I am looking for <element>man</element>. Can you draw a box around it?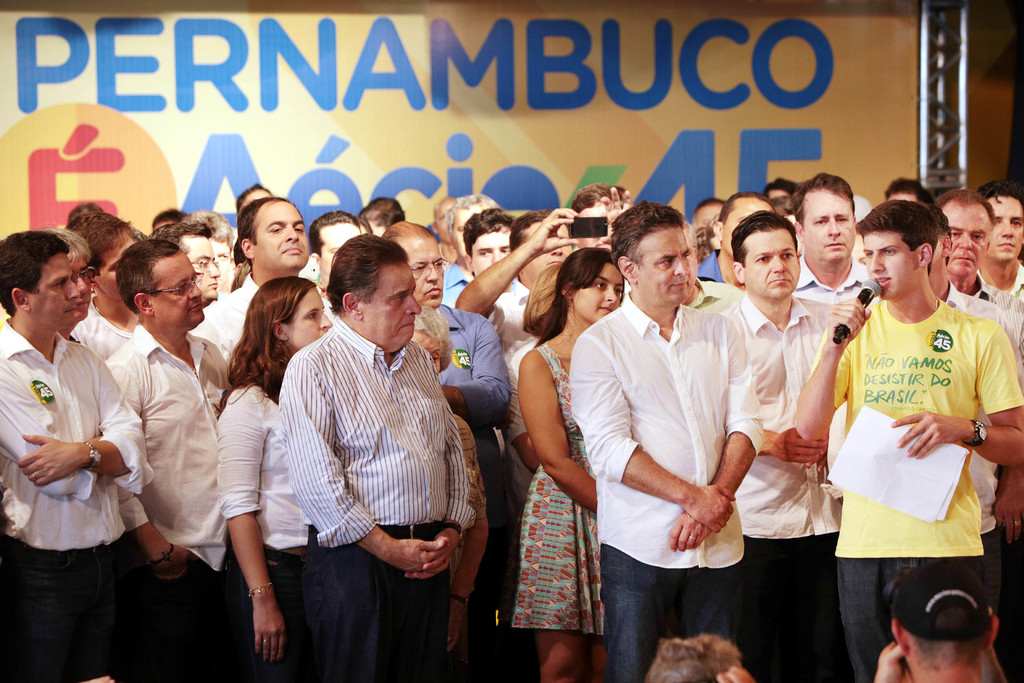
Sure, the bounding box is l=568, t=200, r=764, b=682.
